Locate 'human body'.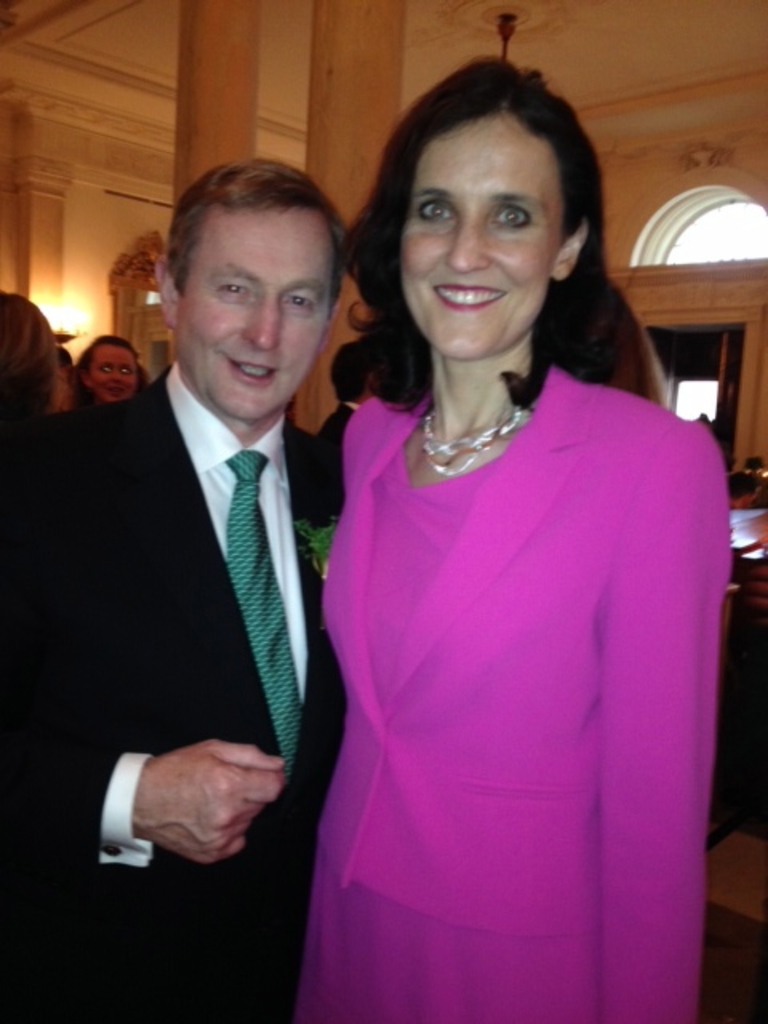
Bounding box: pyautogui.locateOnScreen(0, 155, 349, 1022).
